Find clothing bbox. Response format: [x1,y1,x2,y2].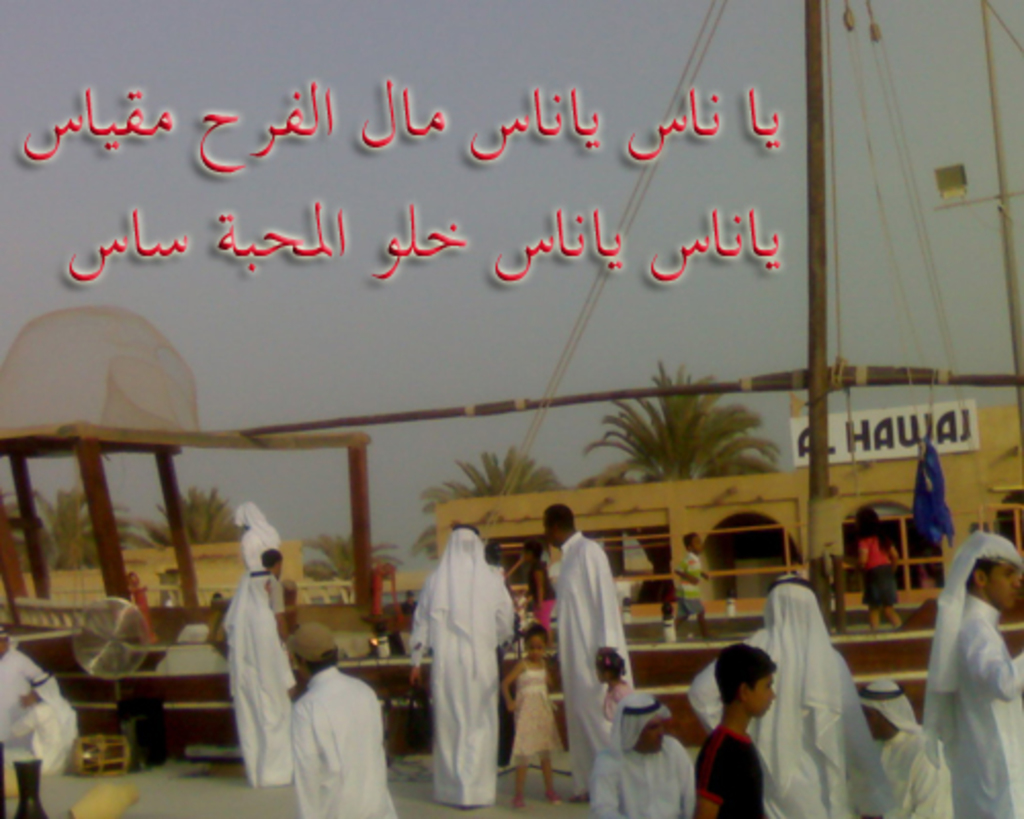
[412,530,516,809].
